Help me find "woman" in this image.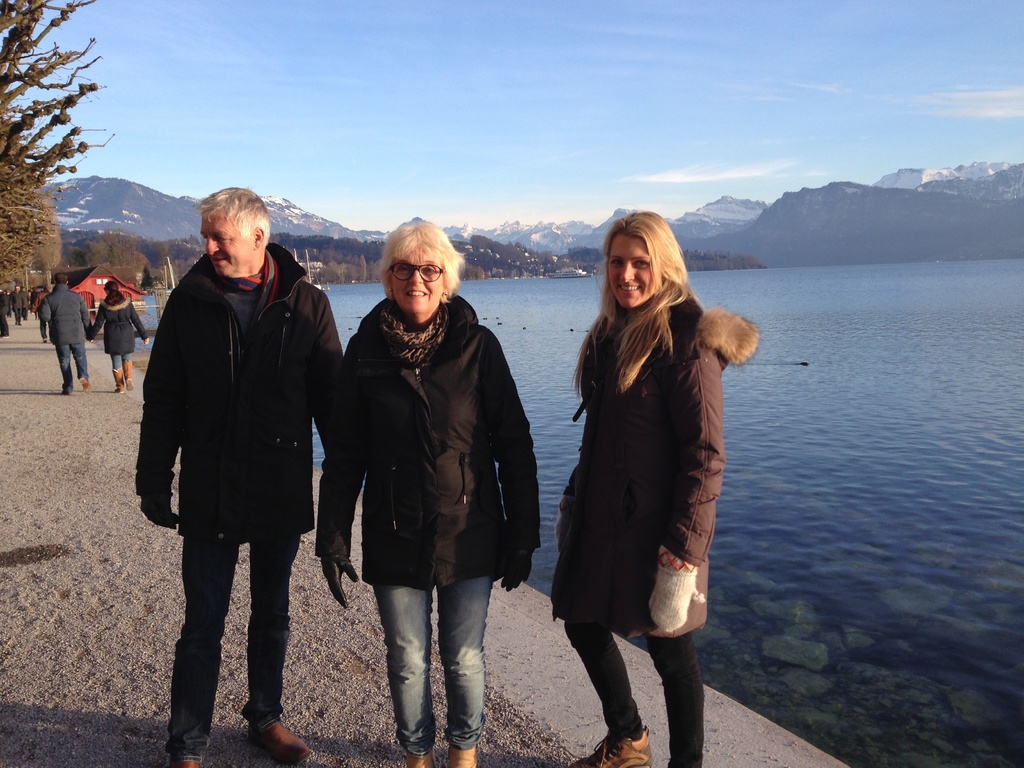
Found it: bbox=[319, 213, 541, 767].
